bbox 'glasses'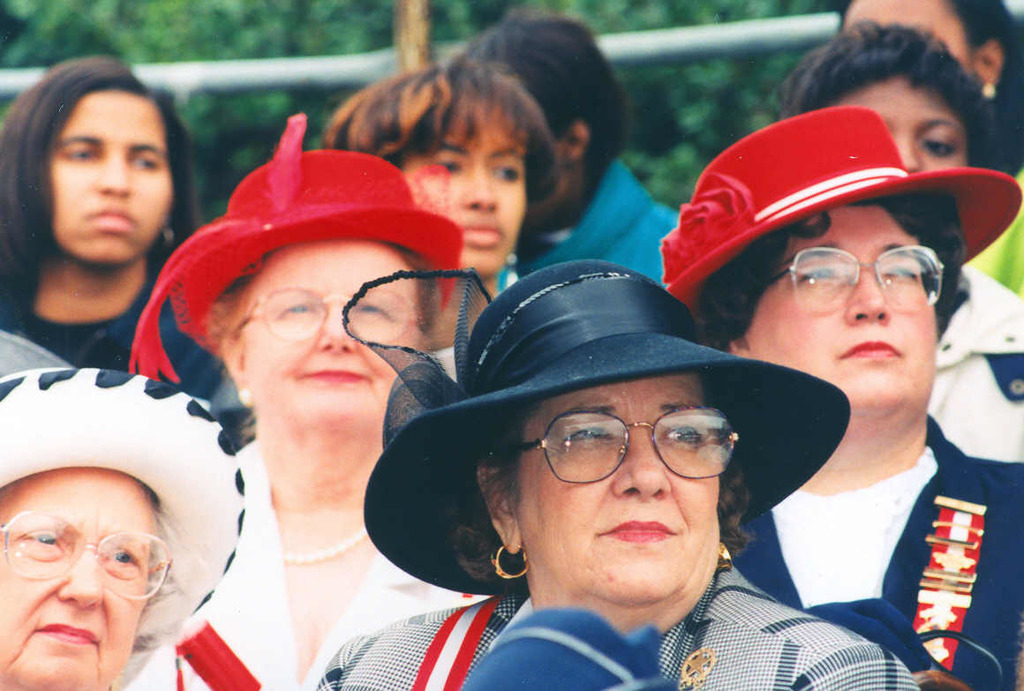
(237,287,418,343)
